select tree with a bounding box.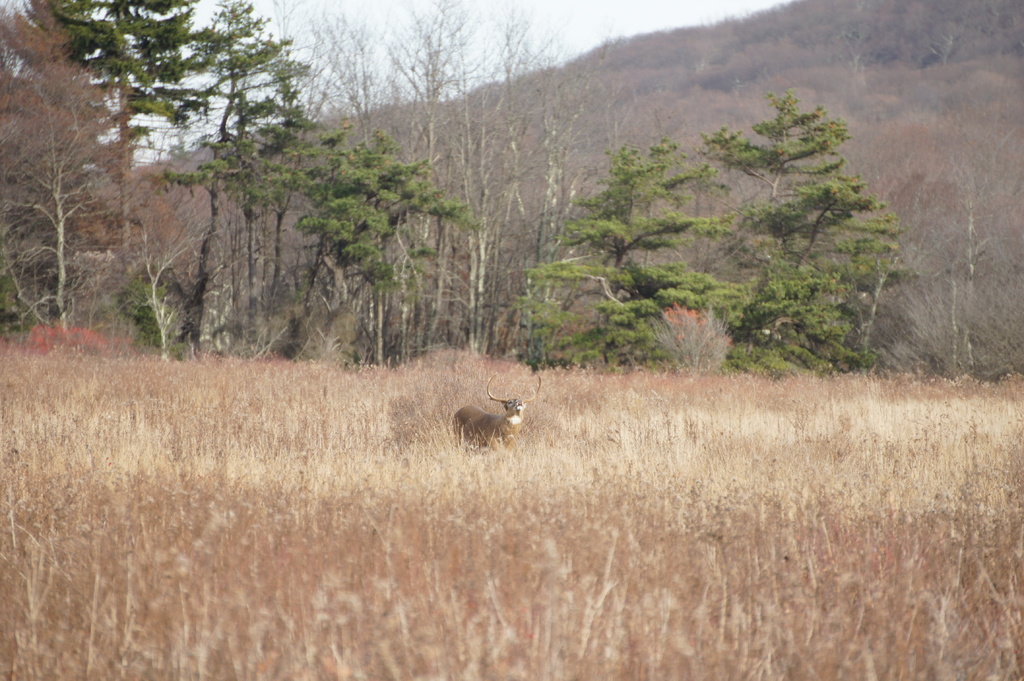
<region>47, 0, 189, 319</region>.
